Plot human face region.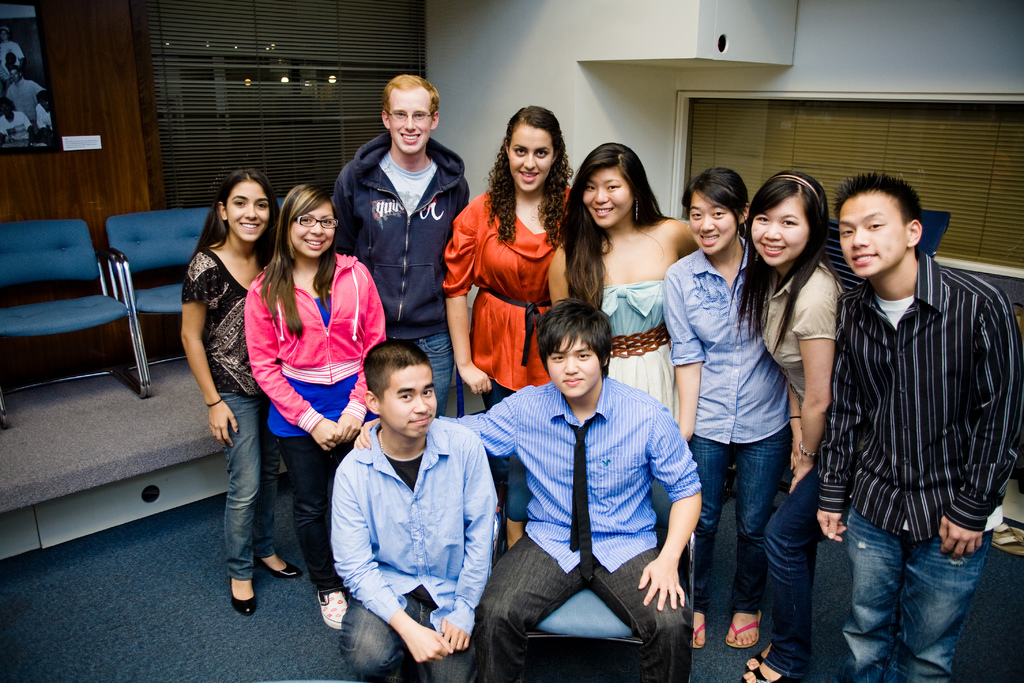
Plotted at [left=586, top=167, right=632, bottom=225].
